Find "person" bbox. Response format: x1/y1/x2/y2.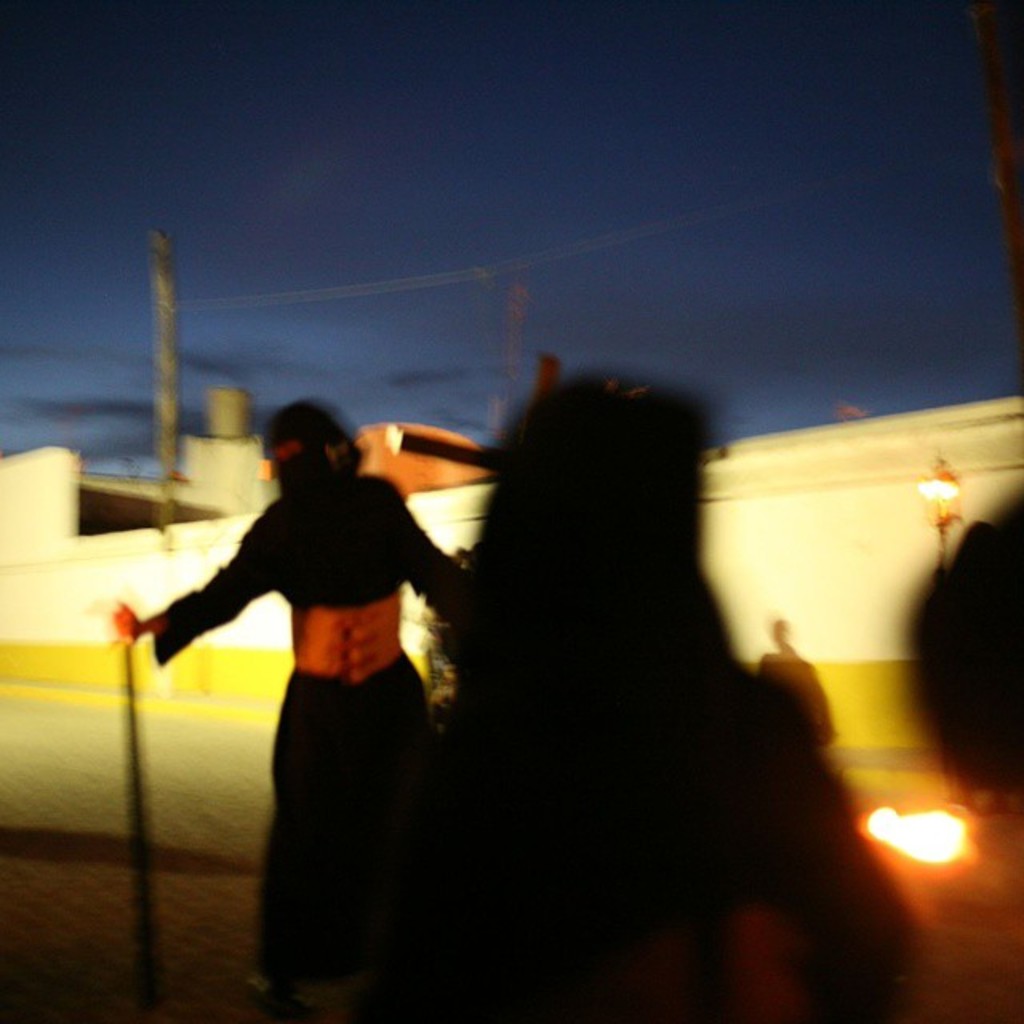
86/397/458/1022.
